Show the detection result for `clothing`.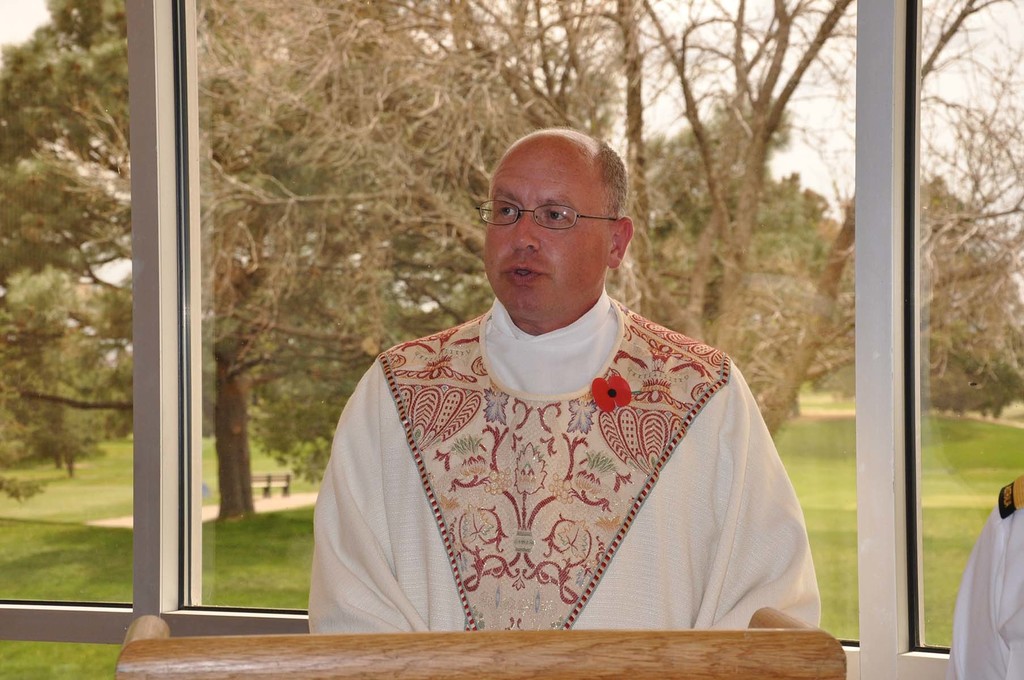
crop(321, 268, 807, 662).
